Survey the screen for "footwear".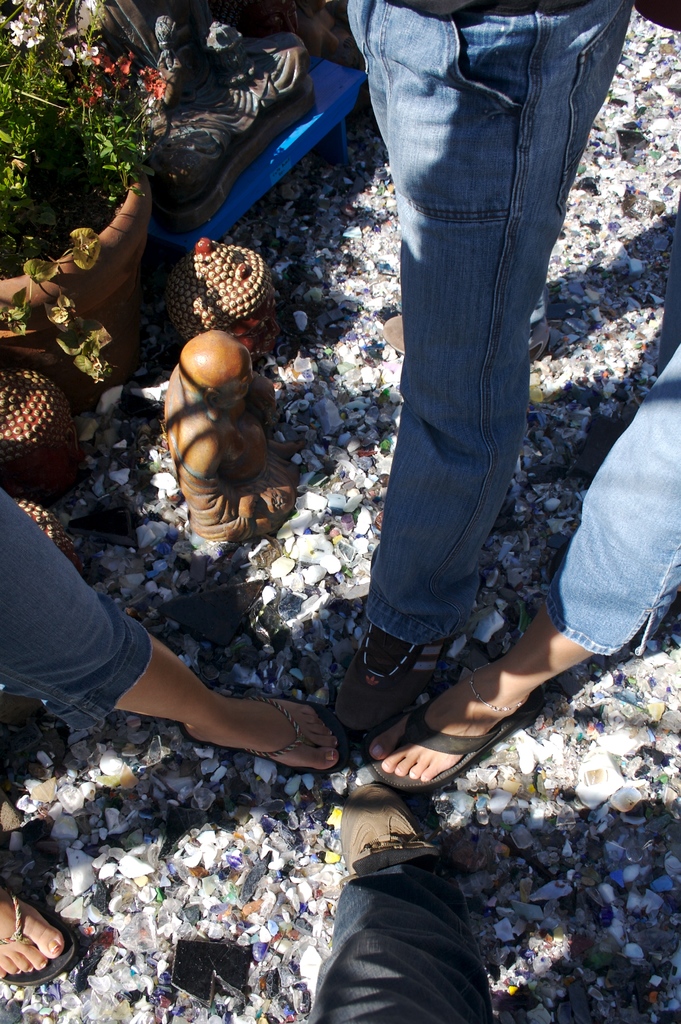
Survey found: crop(329, 608, 429, 731).
